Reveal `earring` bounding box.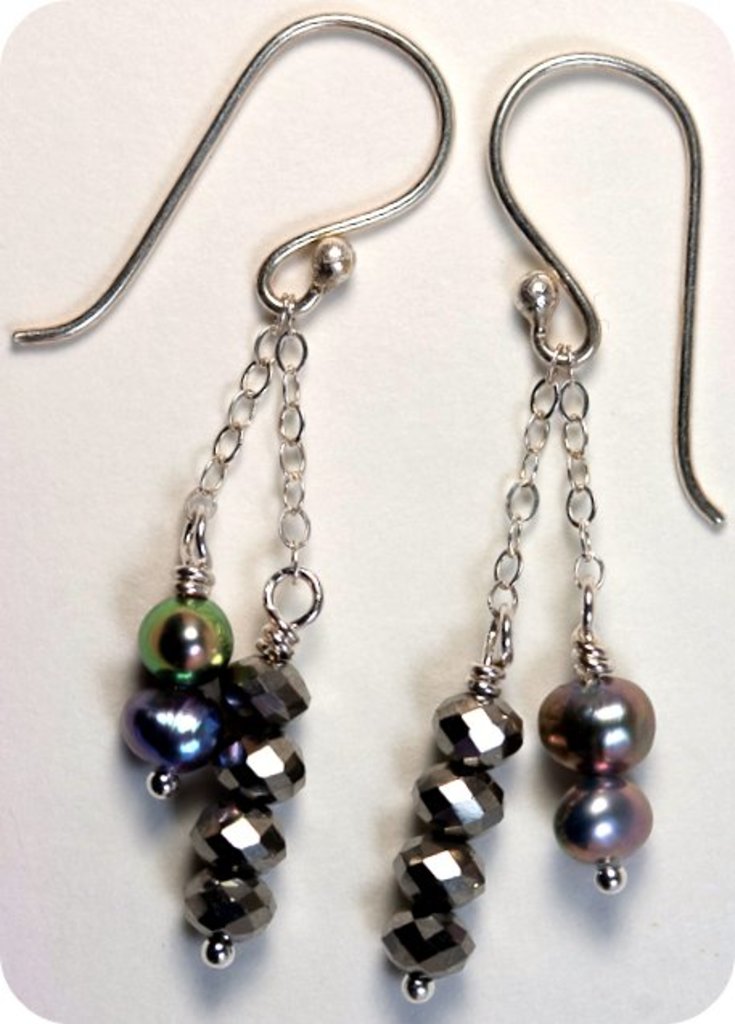
Revealed: box=[373, 42, 730, 1006].
